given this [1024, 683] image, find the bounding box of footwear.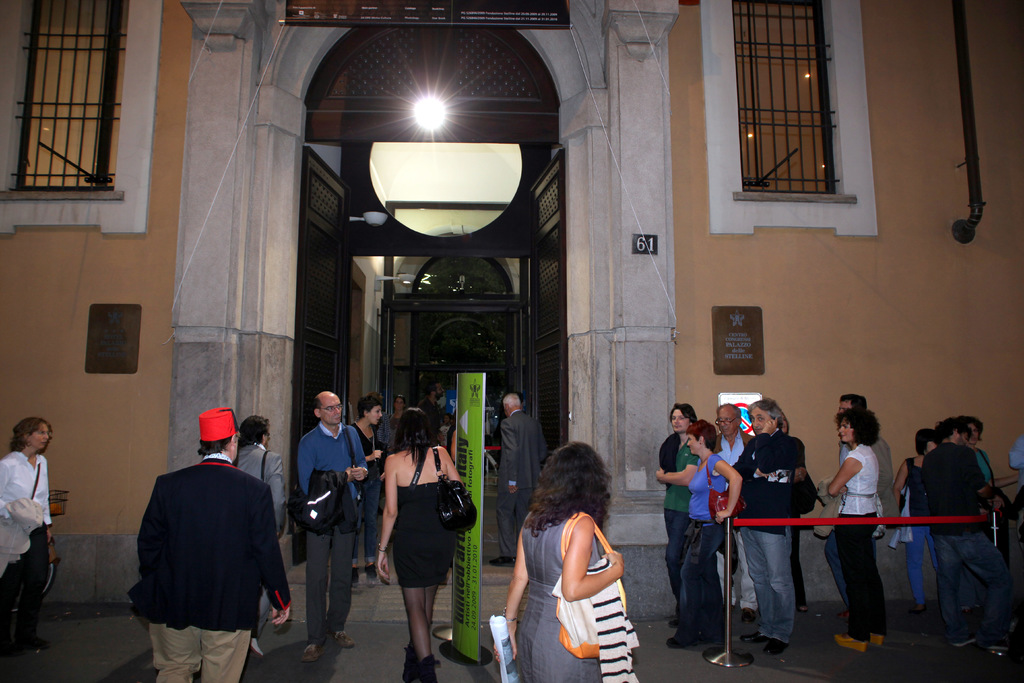
Rect(246, 635, 264, 661).
